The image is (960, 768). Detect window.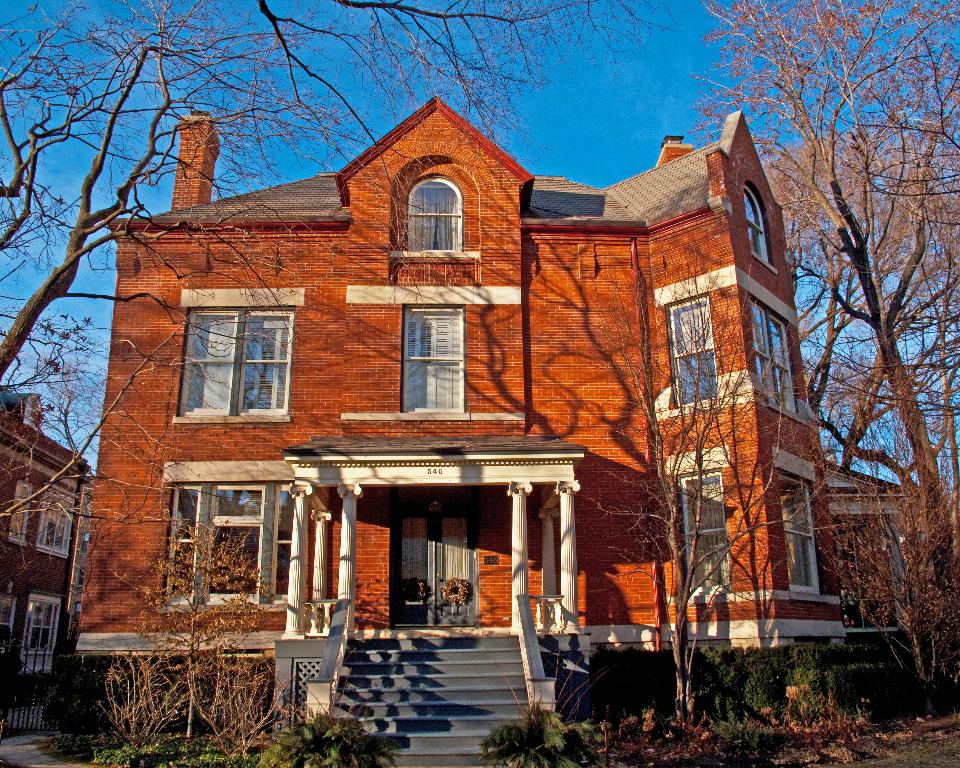
Detection: bbox=[740, 174, 769, 268].
